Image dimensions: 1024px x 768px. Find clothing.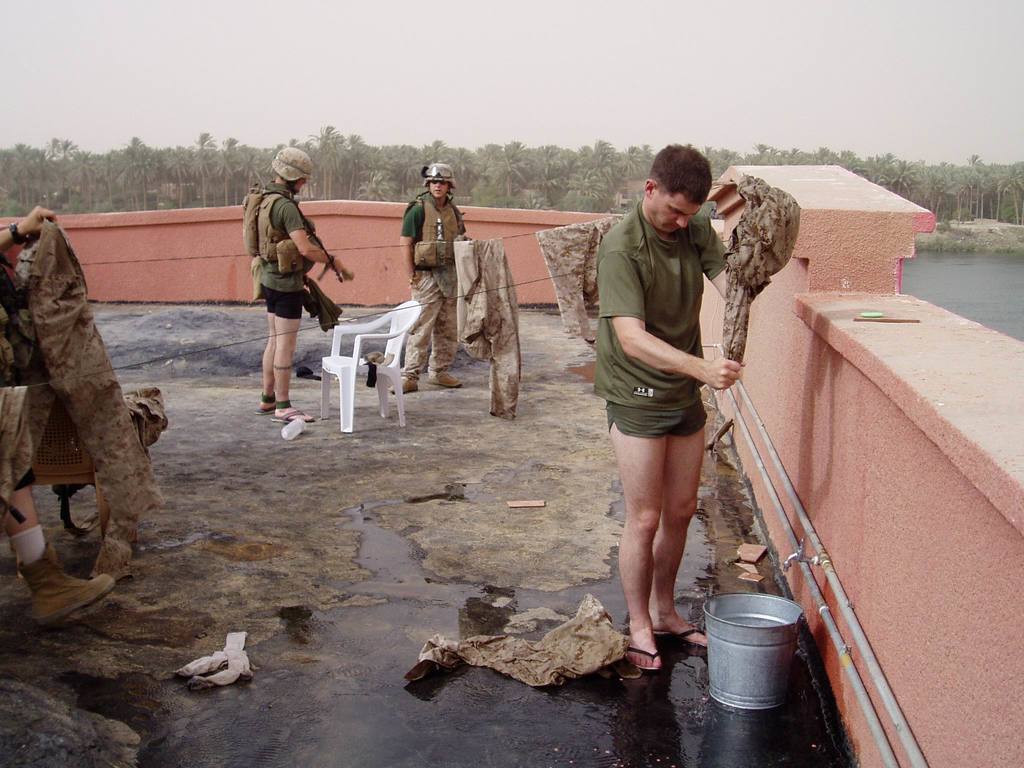
(left=718, top=175, right=801, bottom=369).
